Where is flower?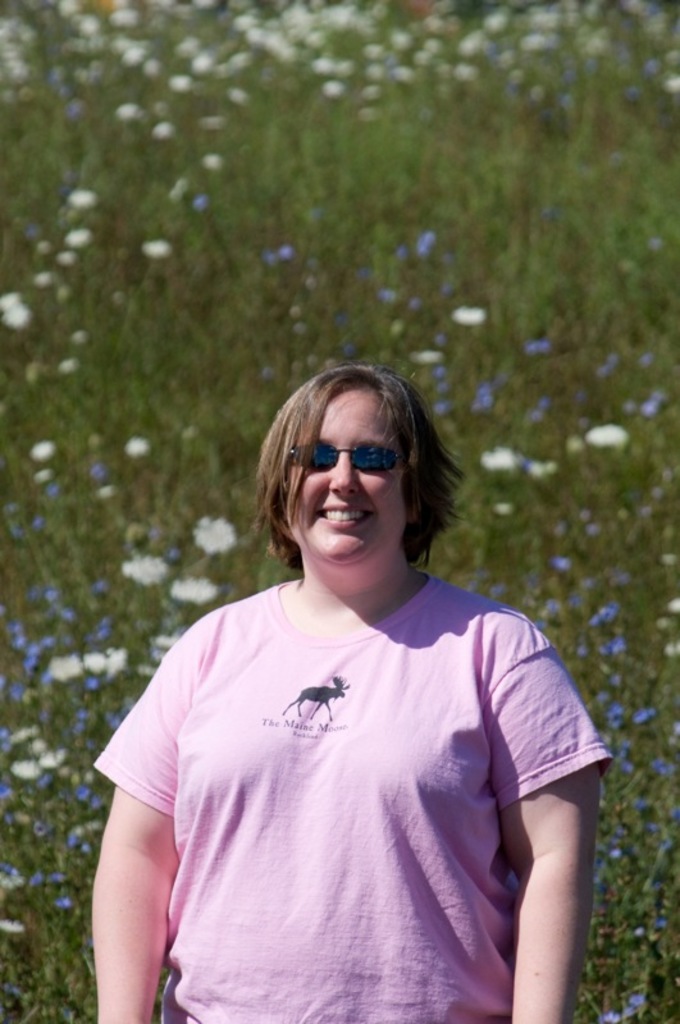
region(192, 196, 214, 211).
